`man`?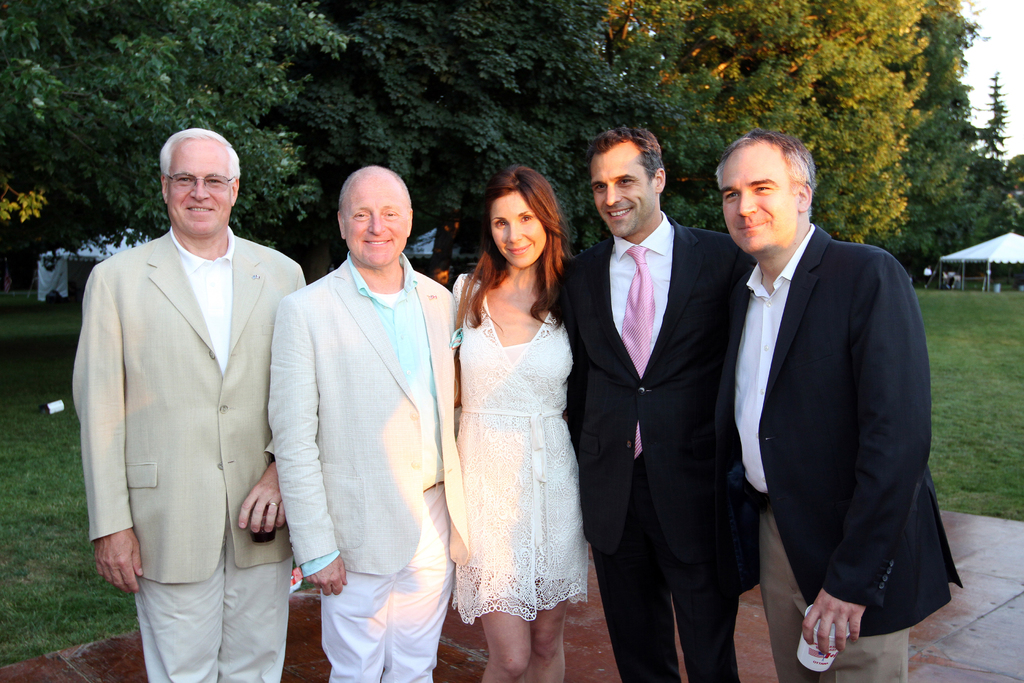
l=69, t=126, r=295, b=682
